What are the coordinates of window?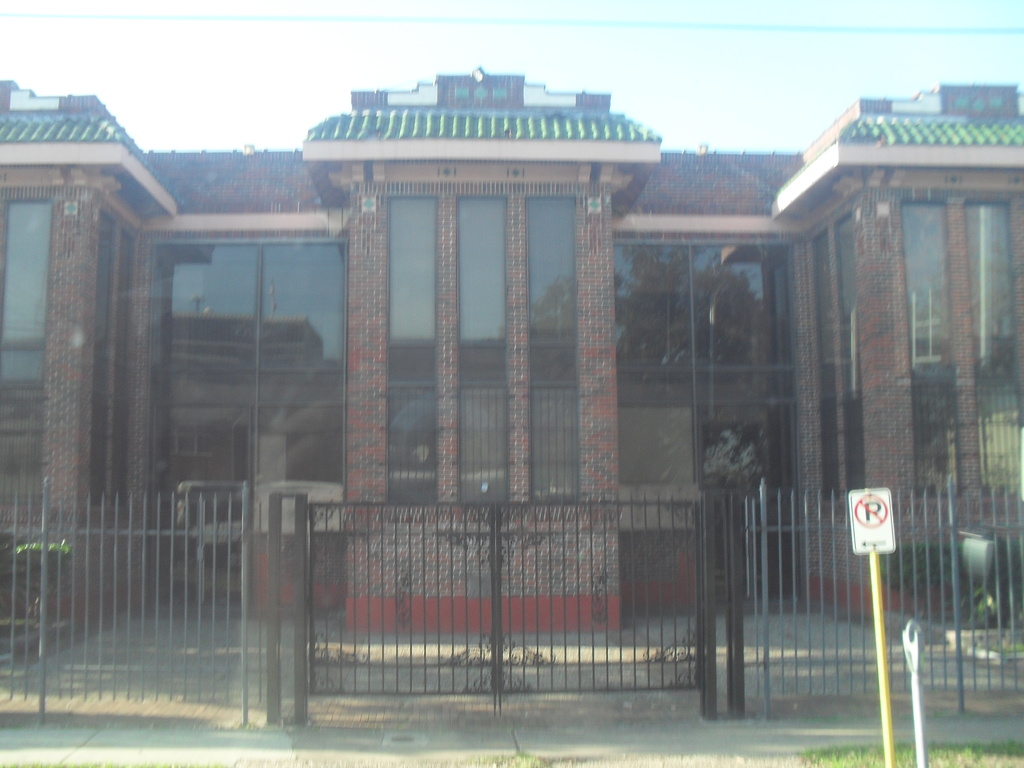
select_region(159, 243, 337, 556).
